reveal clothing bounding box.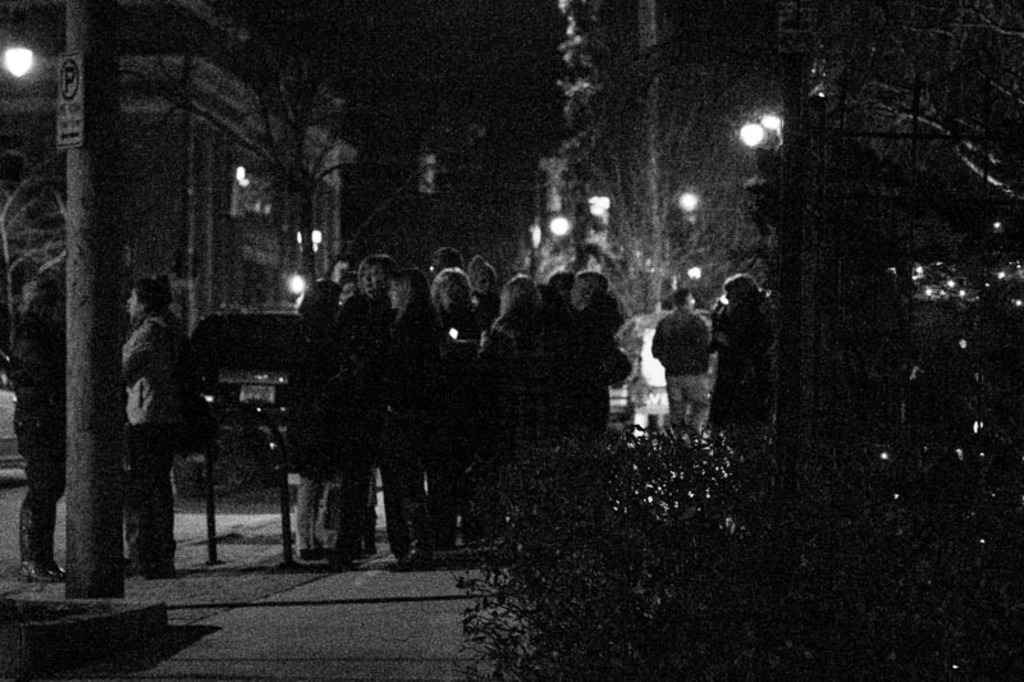
Revealed: BBox(92, 251, 179, 580).
